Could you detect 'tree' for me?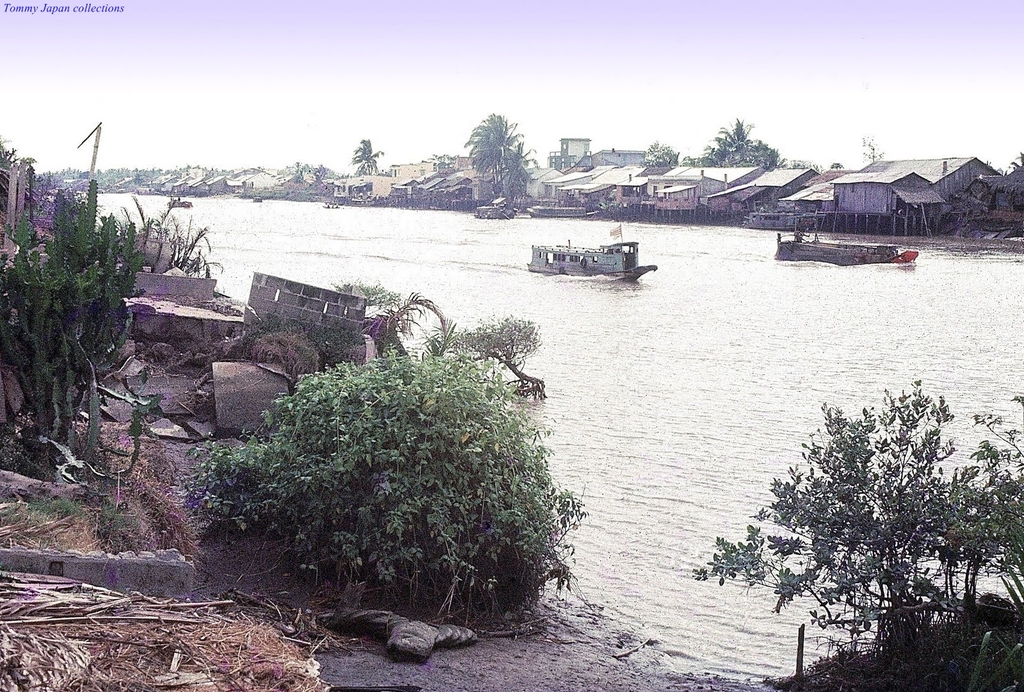
Detection result: region(348, 137, 384, 175).
